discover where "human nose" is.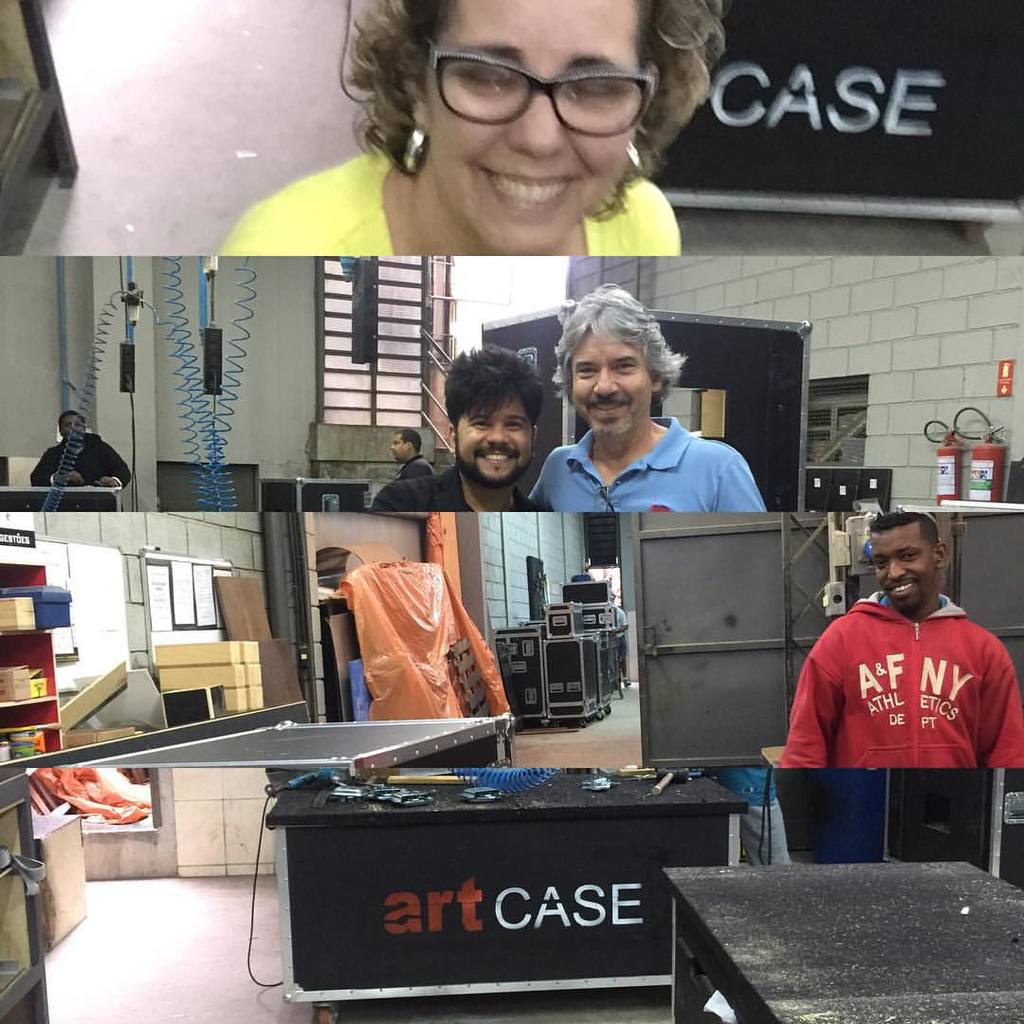
Discovered at [left=506, top=93, right=567, bottom=160].
